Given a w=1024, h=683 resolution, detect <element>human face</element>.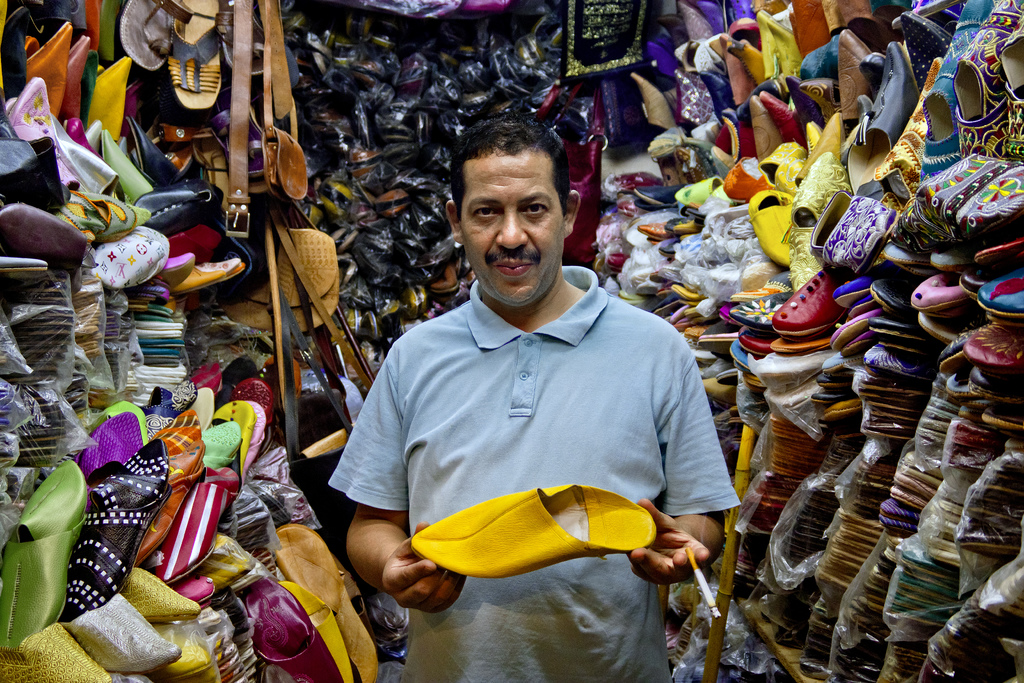
(458,150,563,302).
